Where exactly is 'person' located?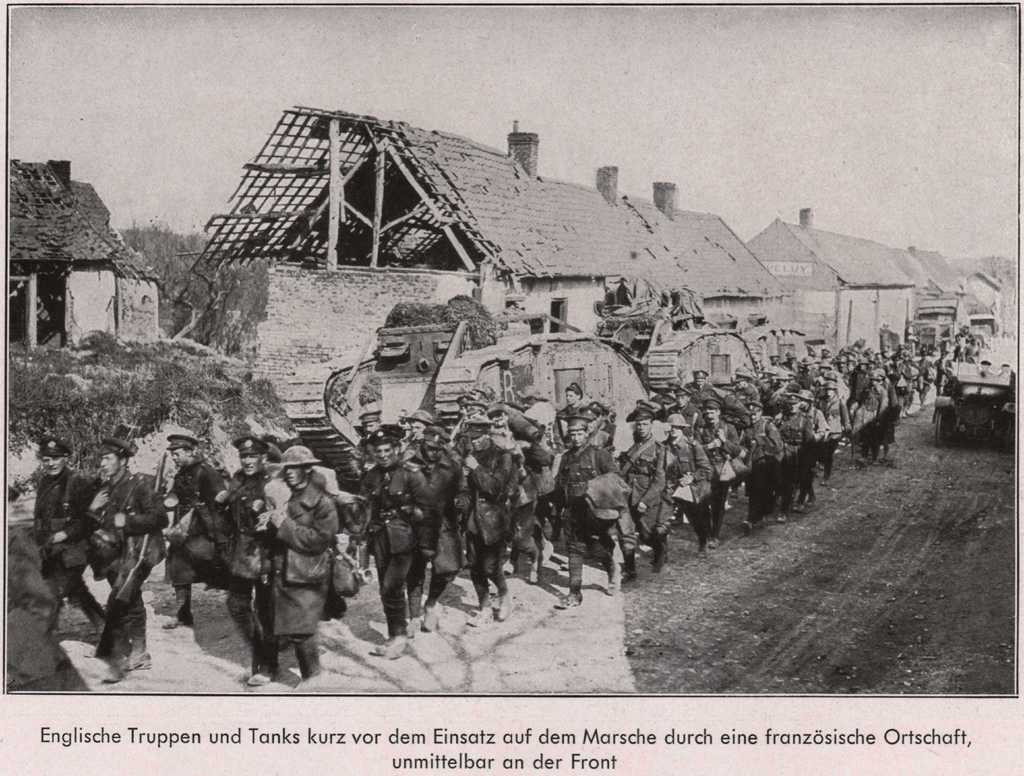
Its bounding box is [689, 366, 712, 387].
